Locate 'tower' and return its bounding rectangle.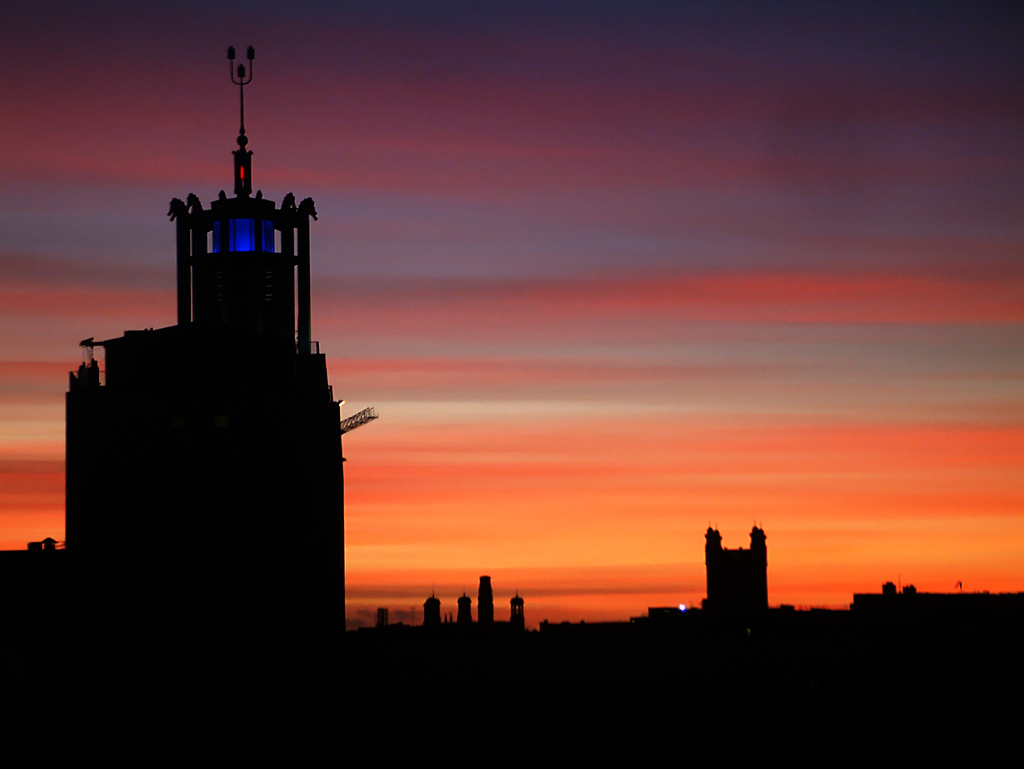
<region>706, 522, 774, 615</region>.
